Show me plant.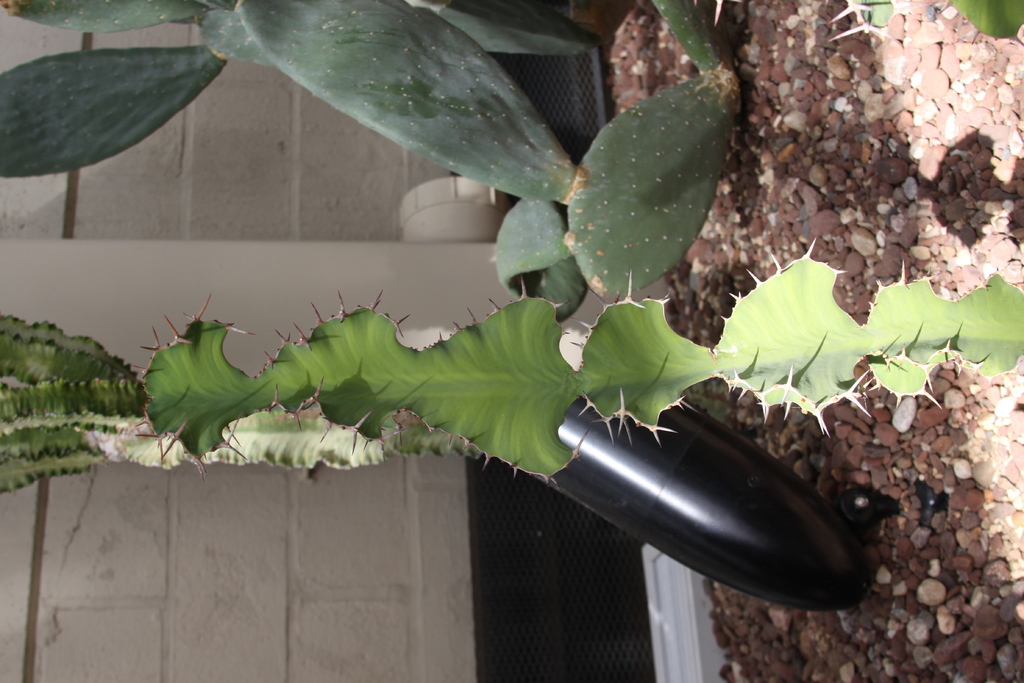
plant is here: l=0, t=0, r=745, b=319.
